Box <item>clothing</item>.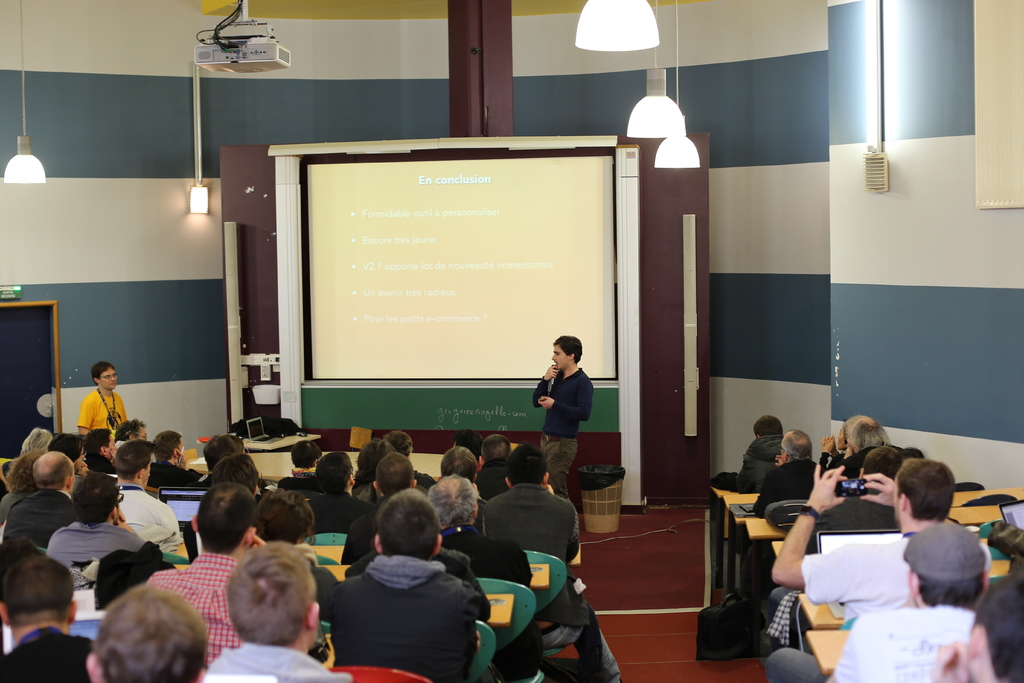
rect(195, 641, 330, 682).
